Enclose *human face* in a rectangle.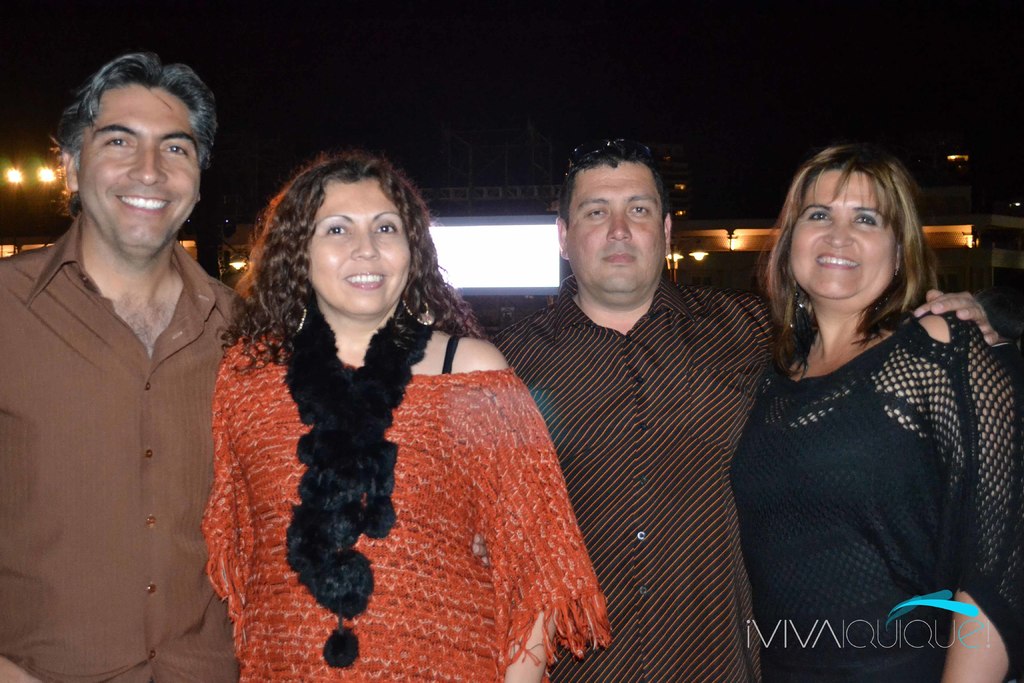
detection(565, 160, 664, 293).
